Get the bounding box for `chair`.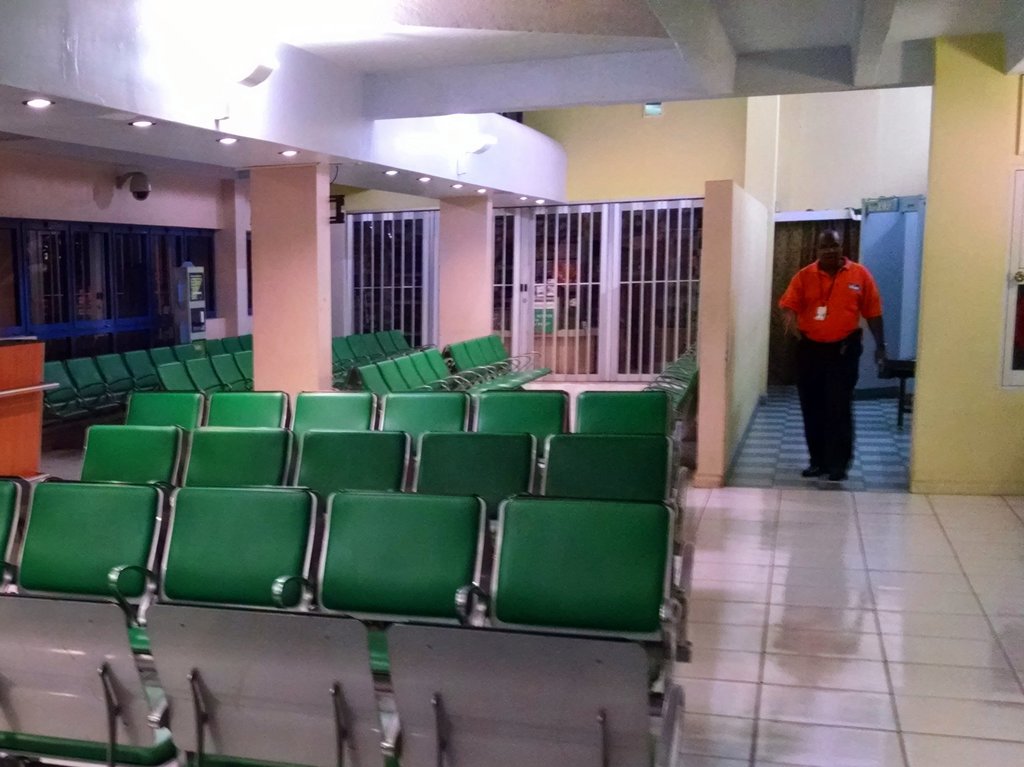
(0,588,169,766).
